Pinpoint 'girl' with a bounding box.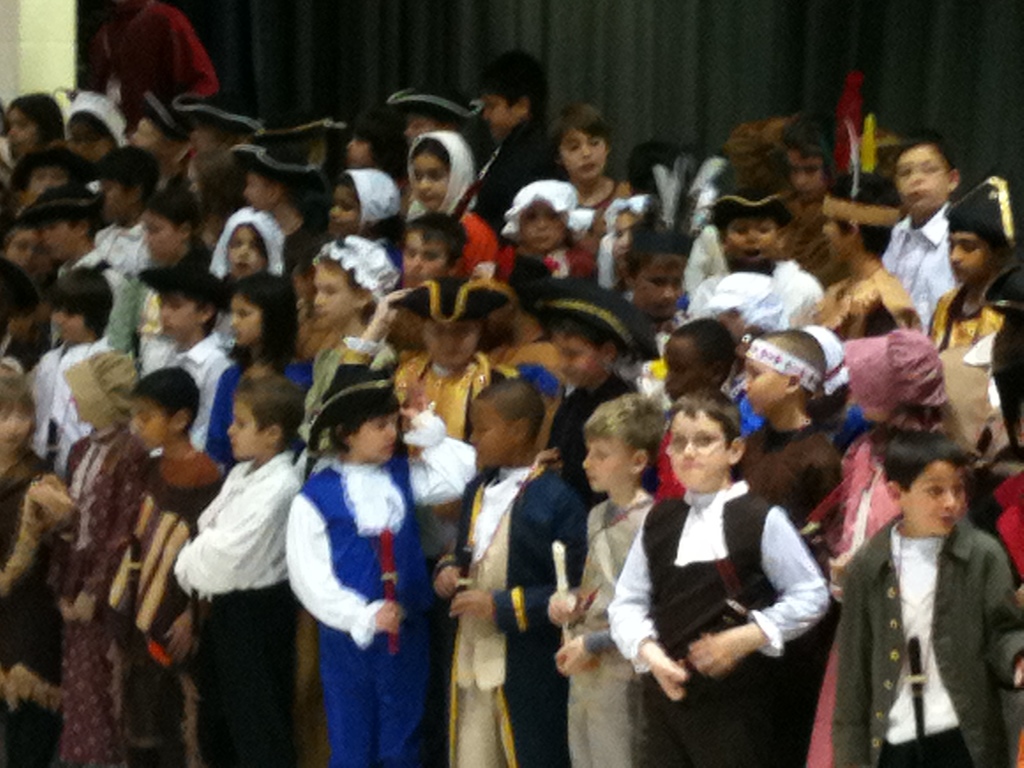
Rect(497, 180, 595, 278).
